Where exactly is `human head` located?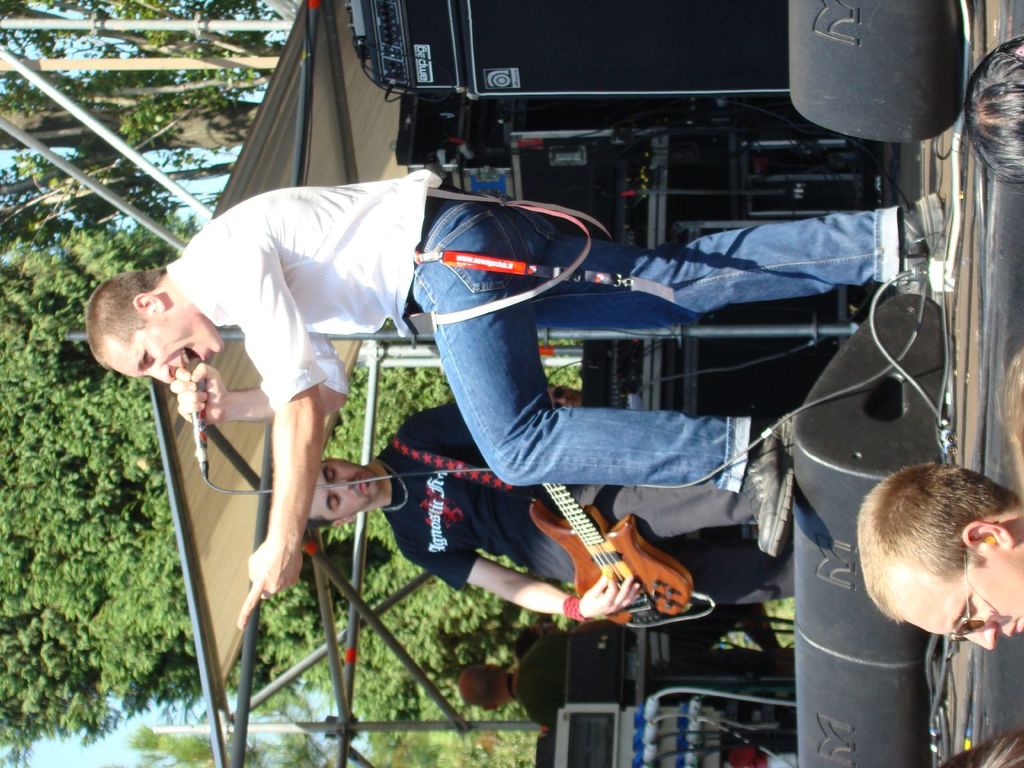
Its bounding box is bbox=(861, 477, 1023, 657).
